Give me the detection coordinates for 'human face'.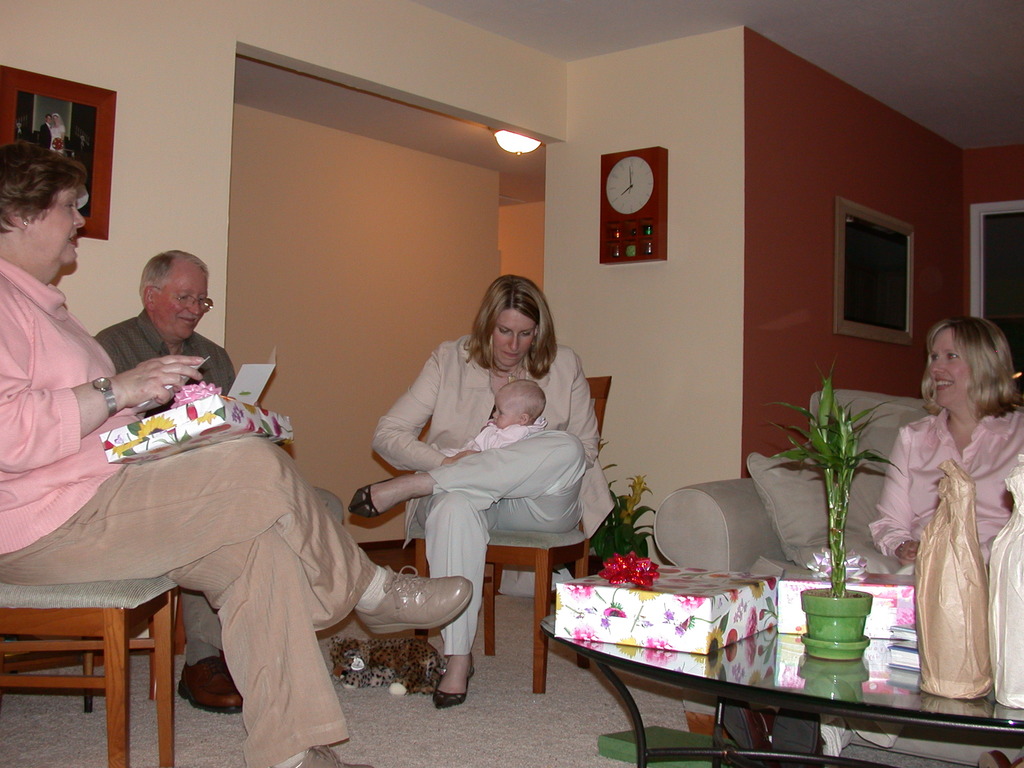
region(922, 328, 969, 408).
